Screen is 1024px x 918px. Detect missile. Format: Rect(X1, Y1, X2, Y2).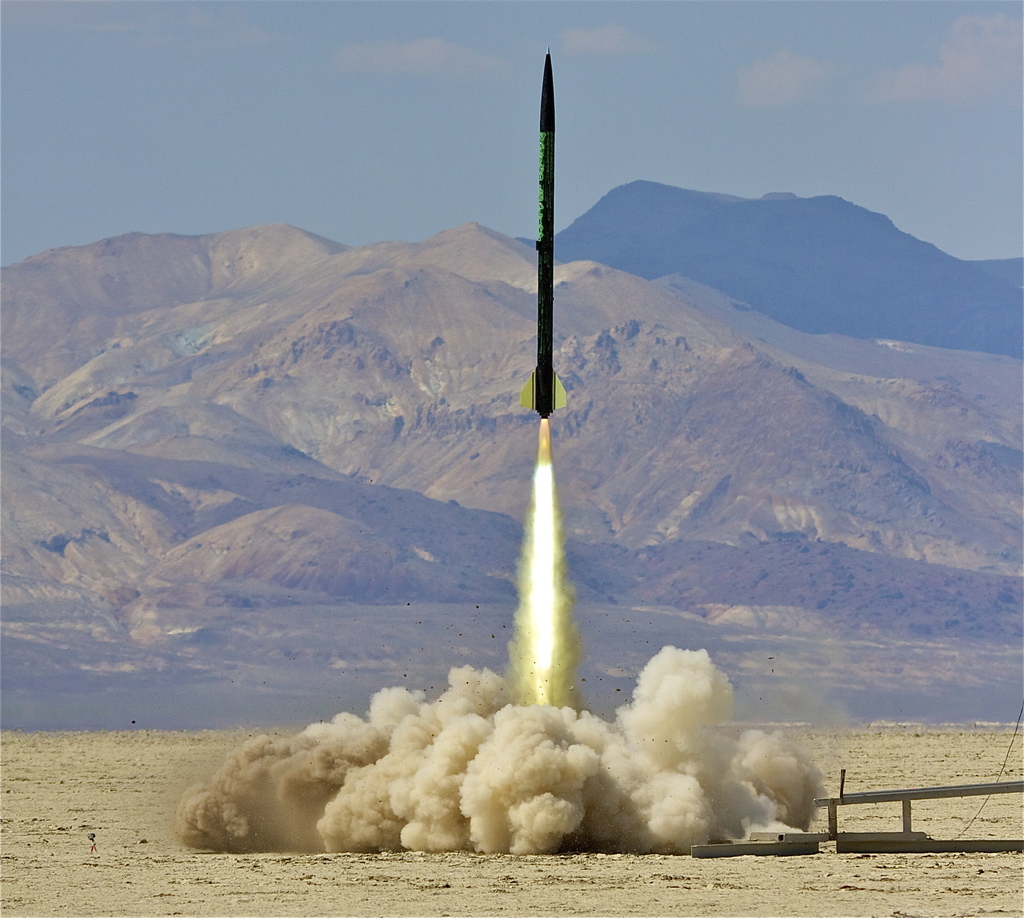
Rect(518, 46, 570, 422).
